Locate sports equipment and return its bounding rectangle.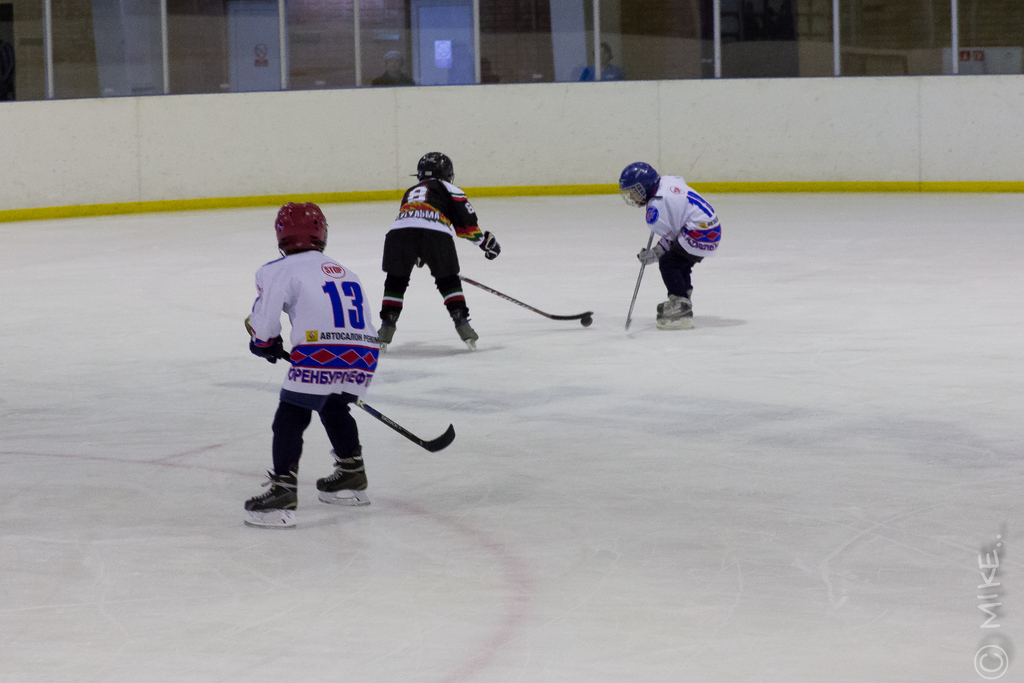
(left=460, top=275, right=595, bottom=328).
